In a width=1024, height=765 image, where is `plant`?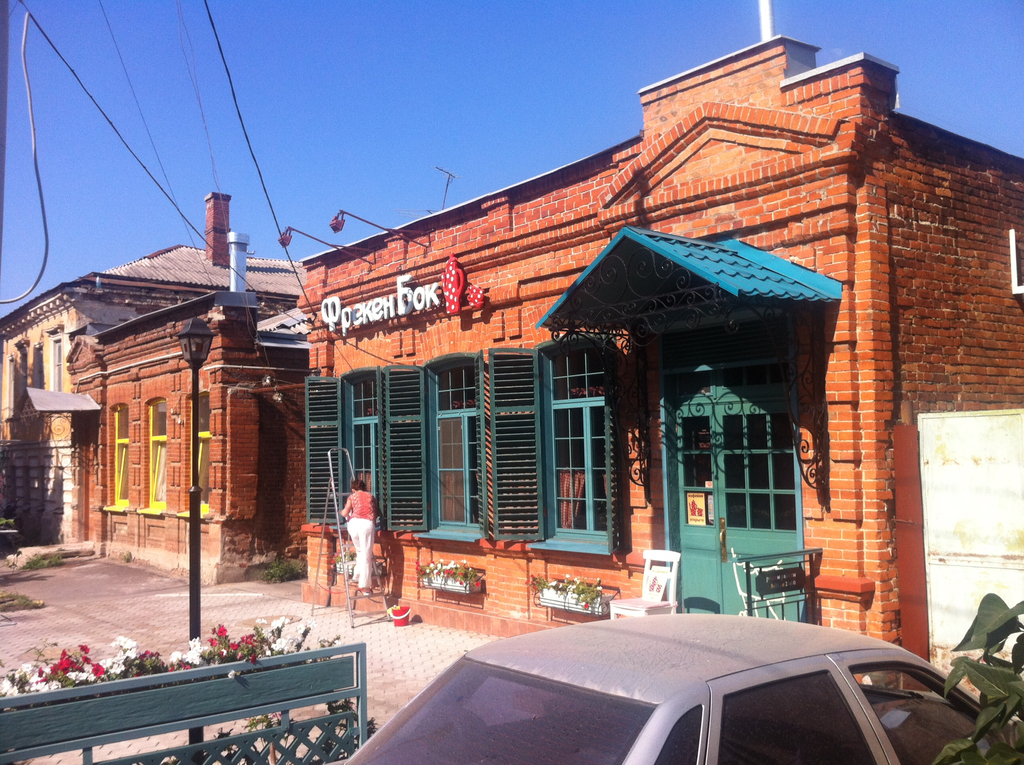
218,722,236,757.
